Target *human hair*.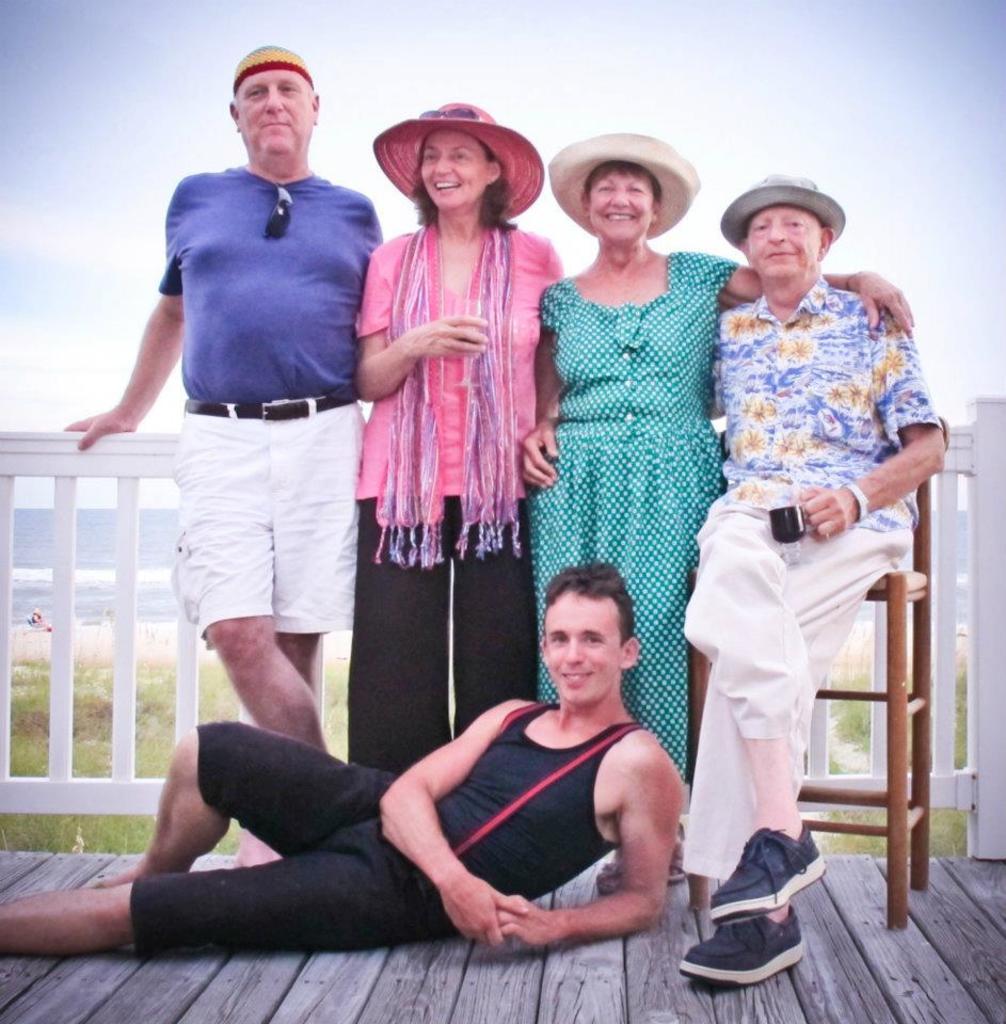
Target region: [582, 160, 657, 205].
